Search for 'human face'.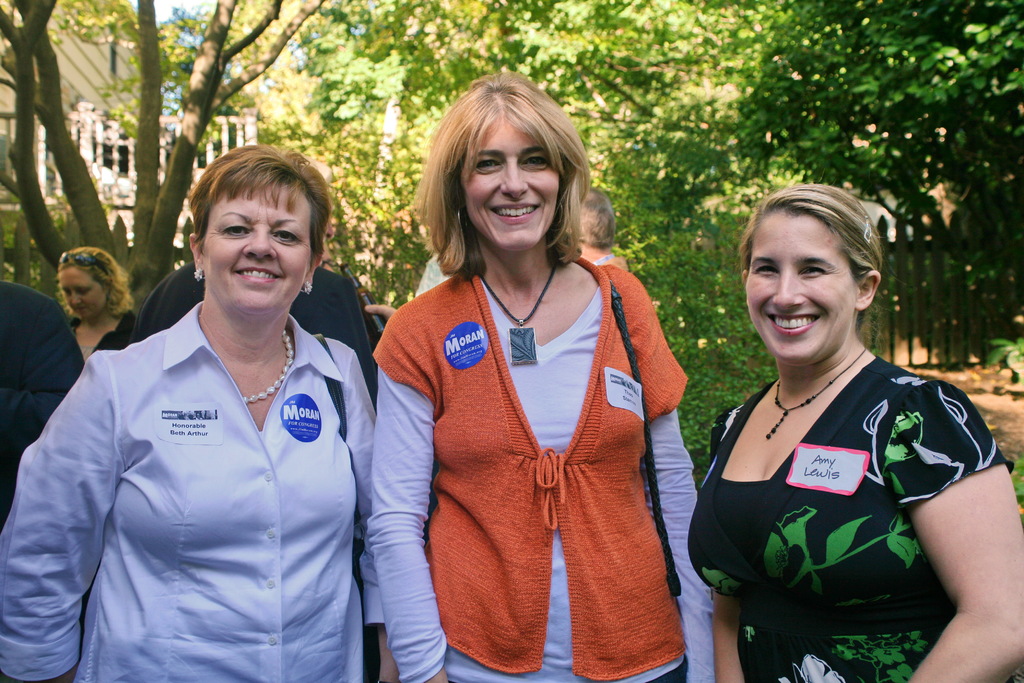
Found at bbox=[198, 179, 311, 321].
